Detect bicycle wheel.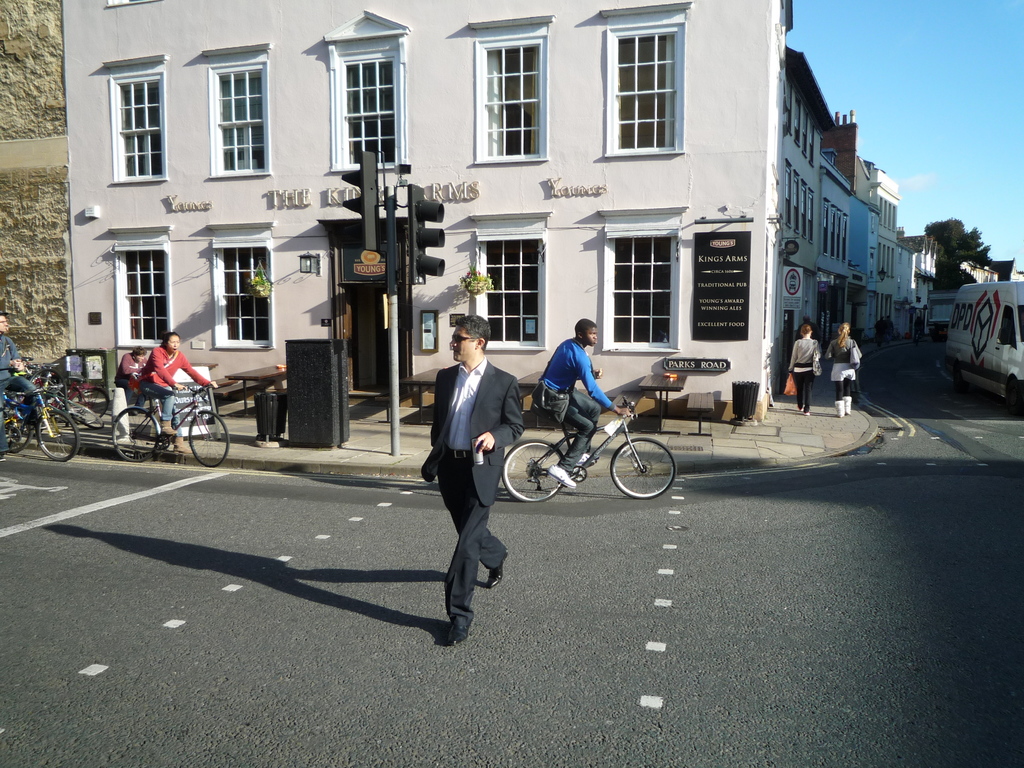
Detected at x1=38 y1=401 x2=77 y2=463.
